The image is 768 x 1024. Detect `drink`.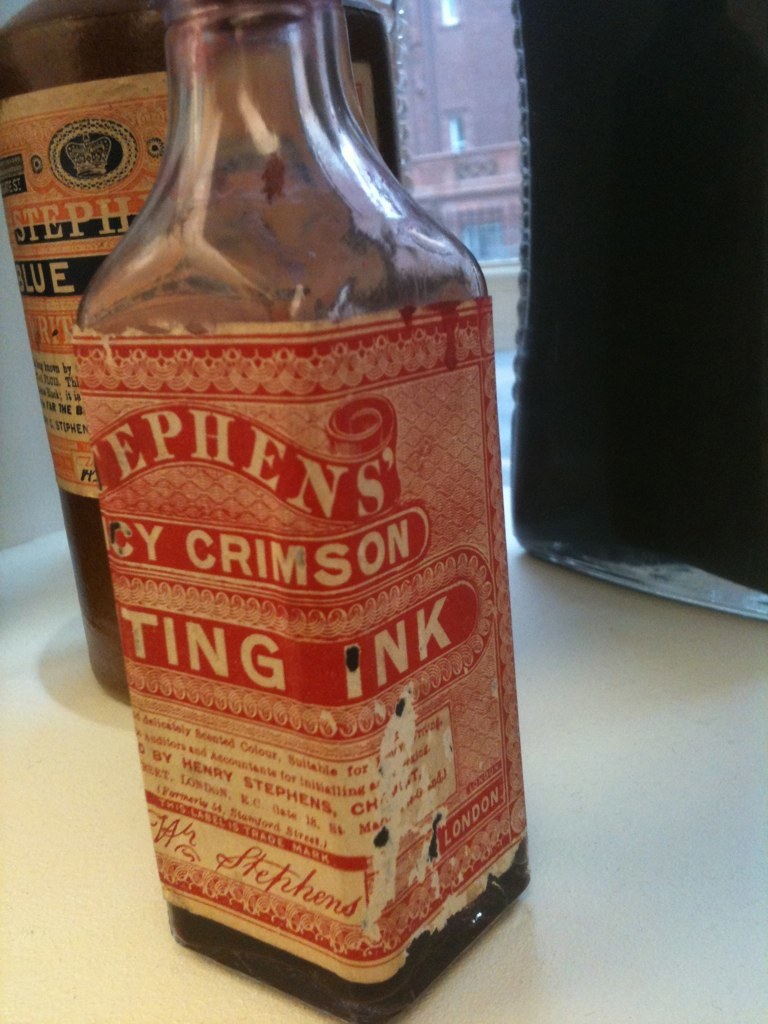
Detection: rect(77, 0, 529, 1023).
